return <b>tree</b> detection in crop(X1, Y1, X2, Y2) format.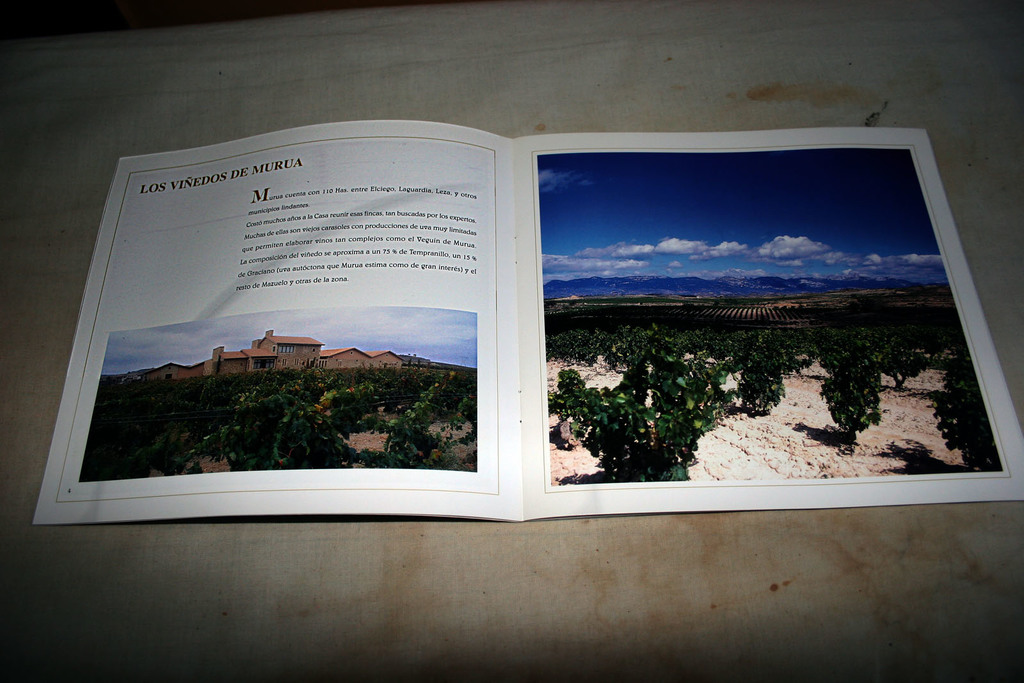
crop(545, 325, 658, 360).
